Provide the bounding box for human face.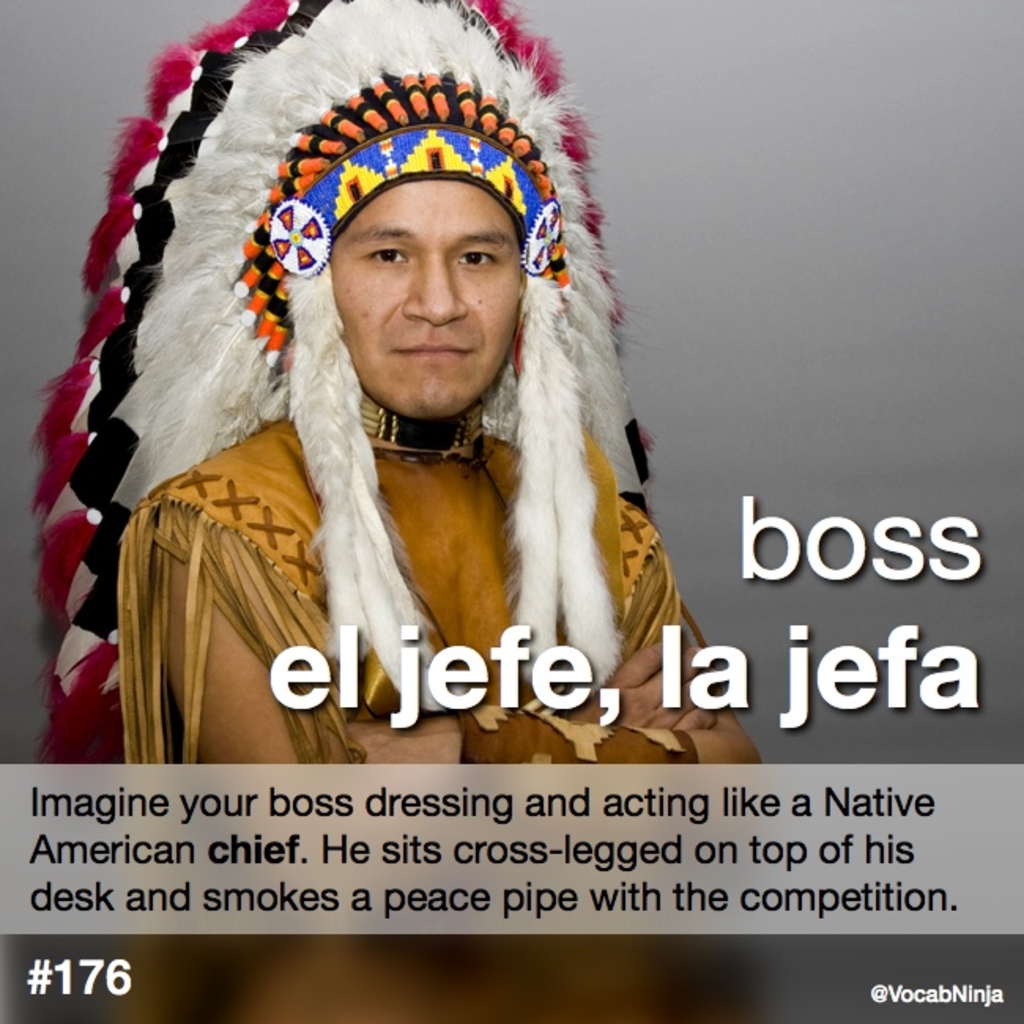
x1=334, y1=175, x2=521, y2=410.
